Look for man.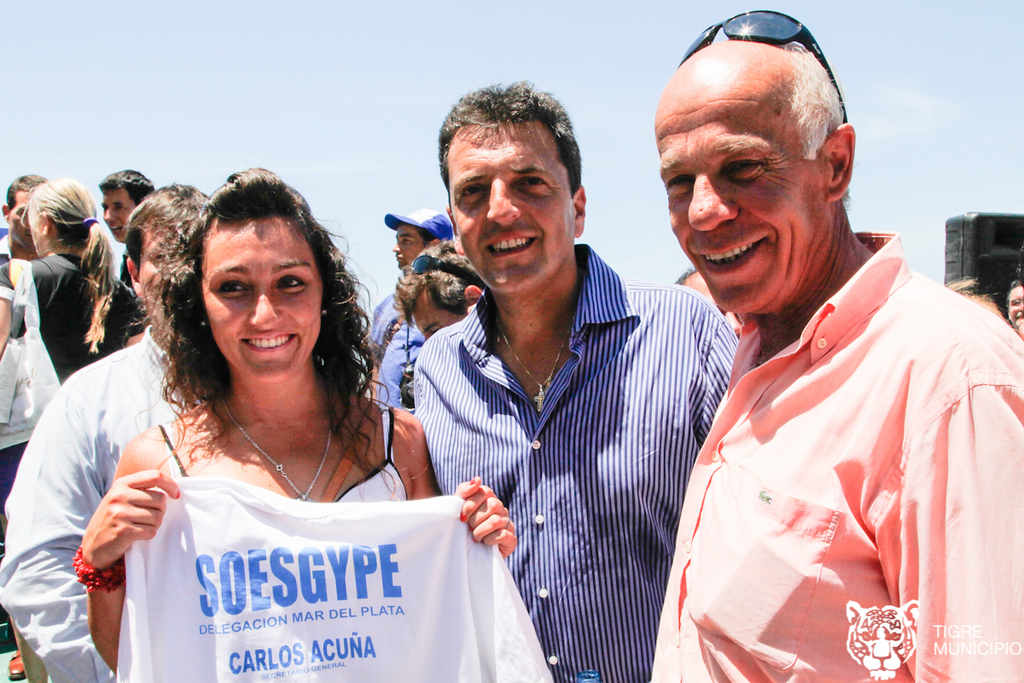
Found: x1=95 y1=171 x2=160 y2=289.
